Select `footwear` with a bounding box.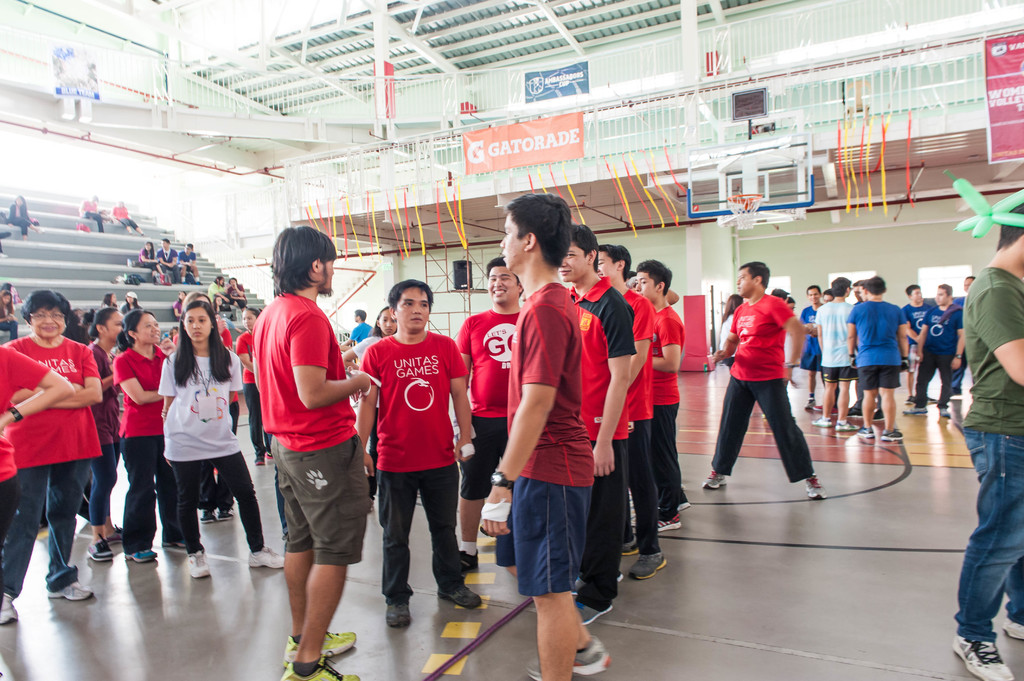
bbox=[280, 652, 361, 680].
